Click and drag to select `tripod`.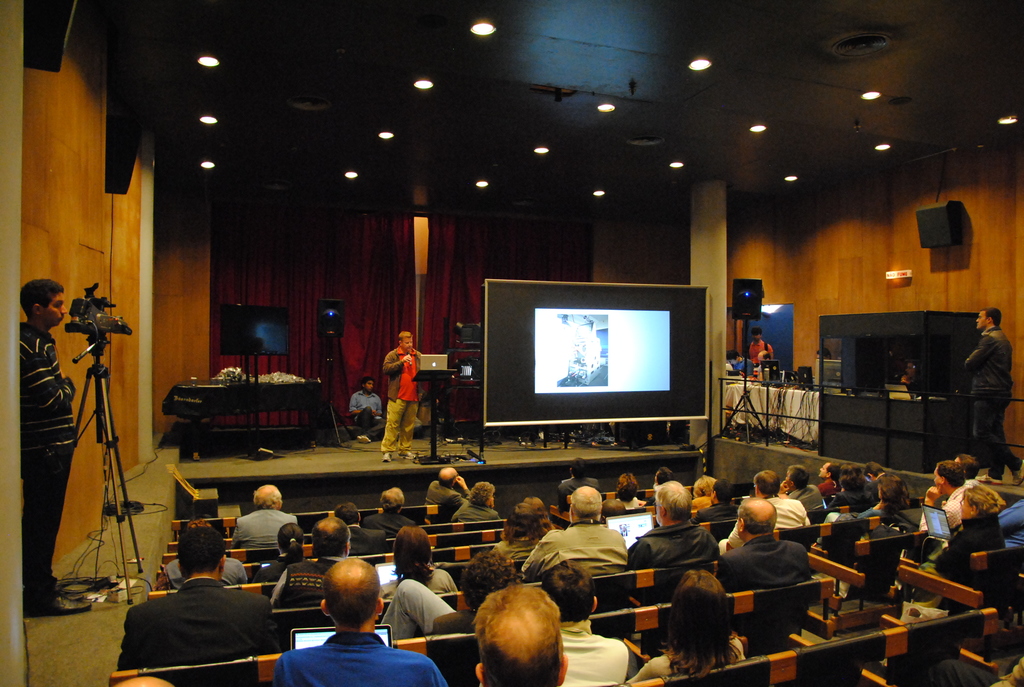
Selection: select_region(319, 338, 355, 451).
